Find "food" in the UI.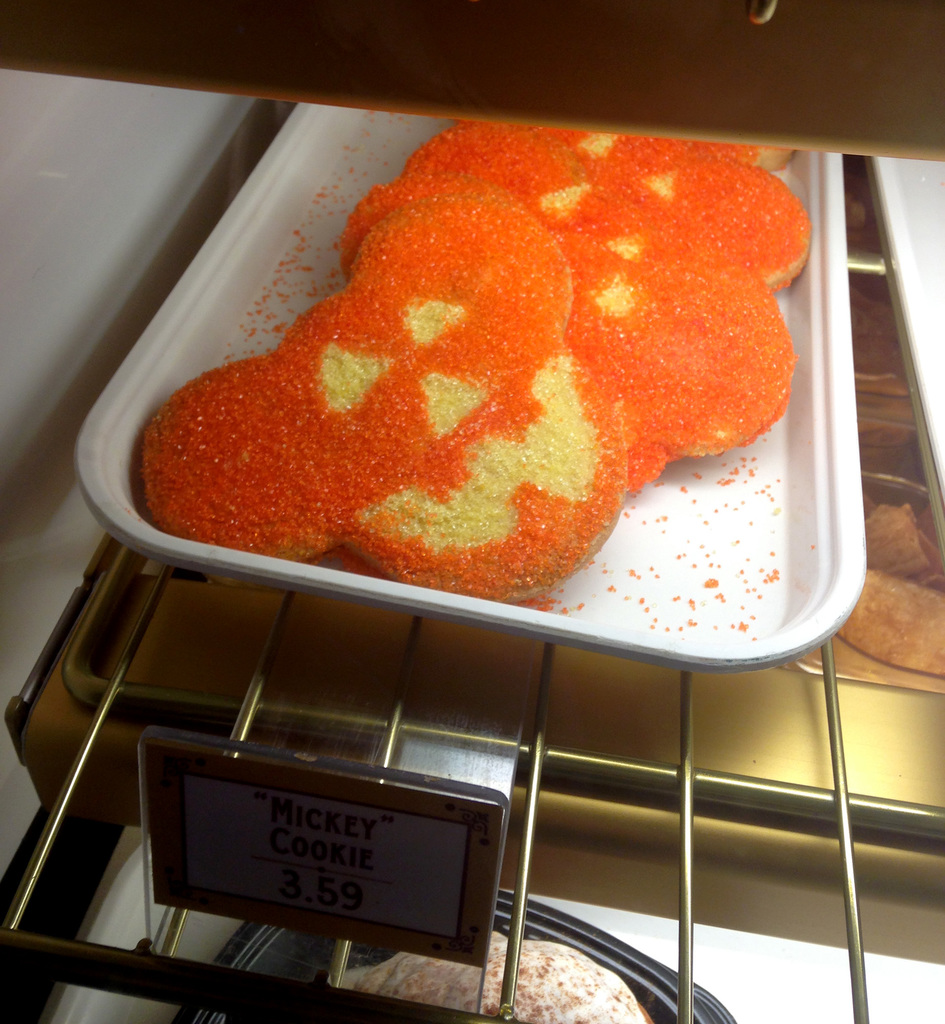
UI element at region(857, 404, 918, 450).
